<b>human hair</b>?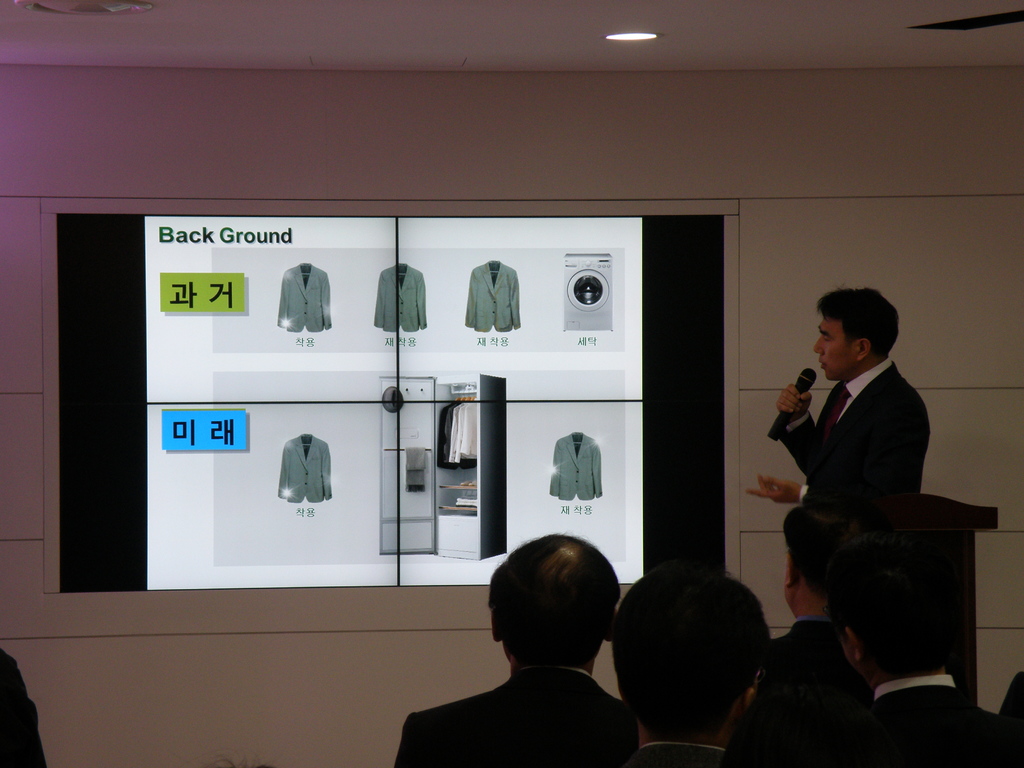
(609,562,772,742)
